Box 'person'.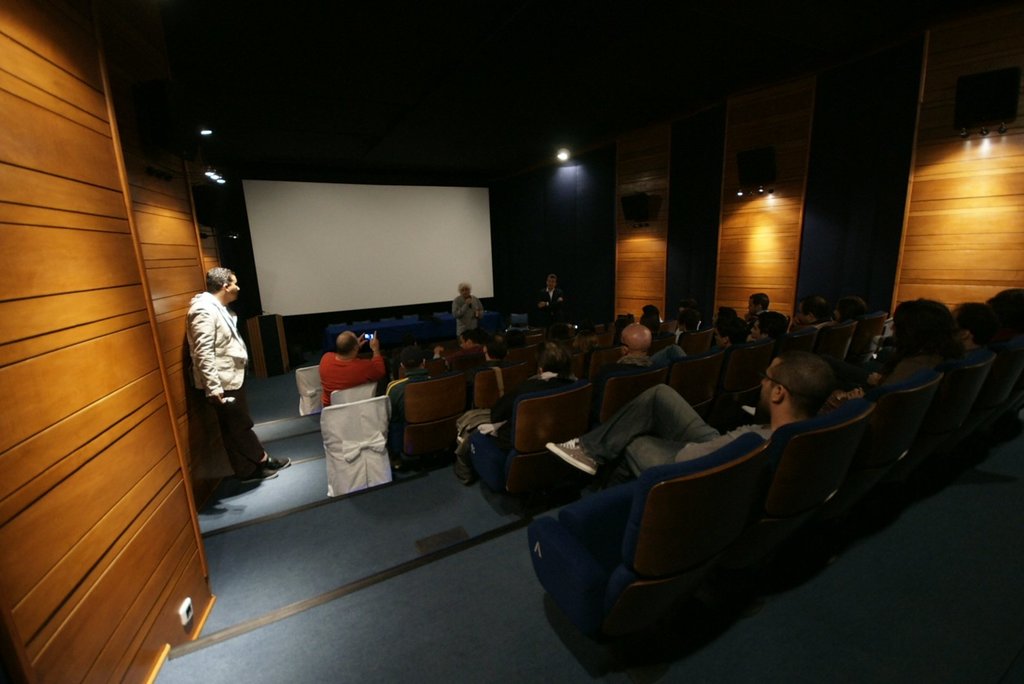
detection(854, 294, 954, 375).
